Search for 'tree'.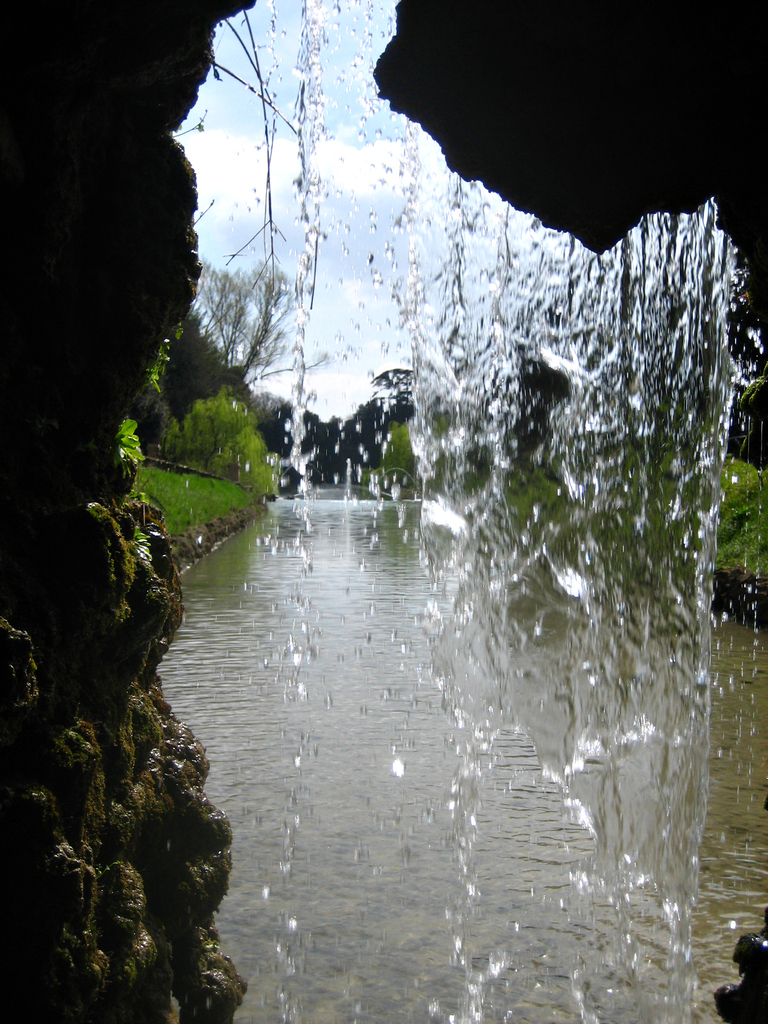
Found at [131, 380, 276, 493].
